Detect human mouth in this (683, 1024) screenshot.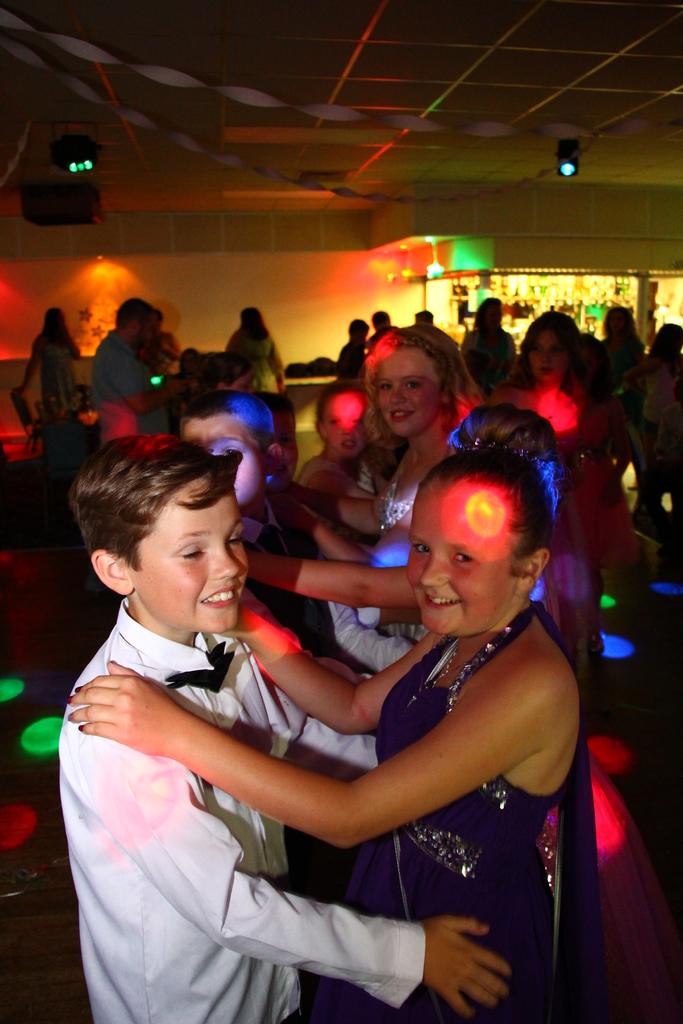
Detection: rect(387, 412, 411, 421).
